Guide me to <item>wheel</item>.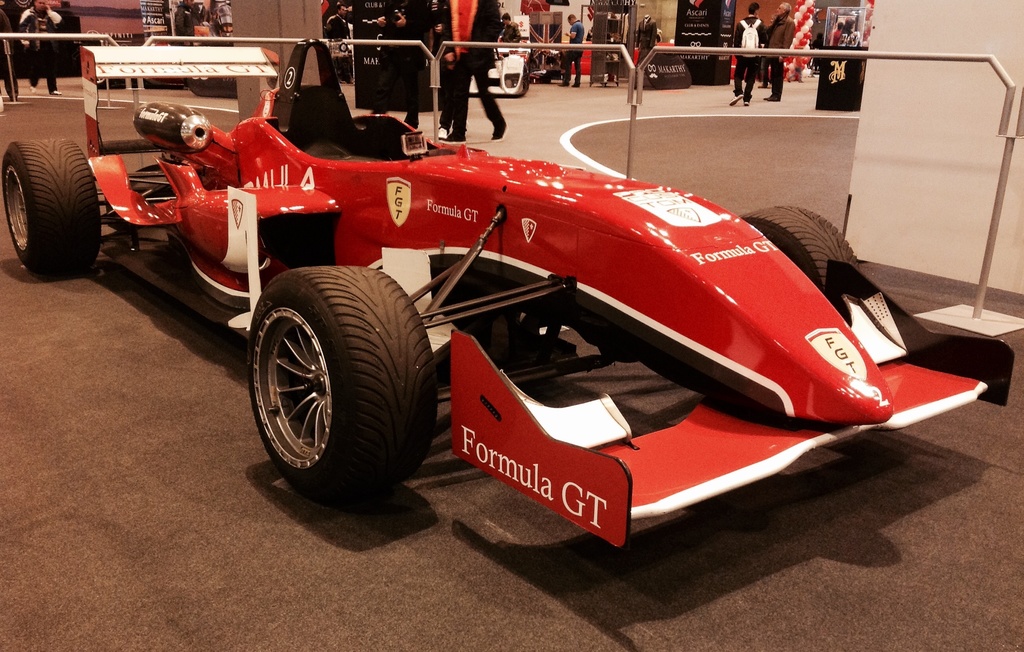
Guidance: BBox(97, 72, 109, 86).
